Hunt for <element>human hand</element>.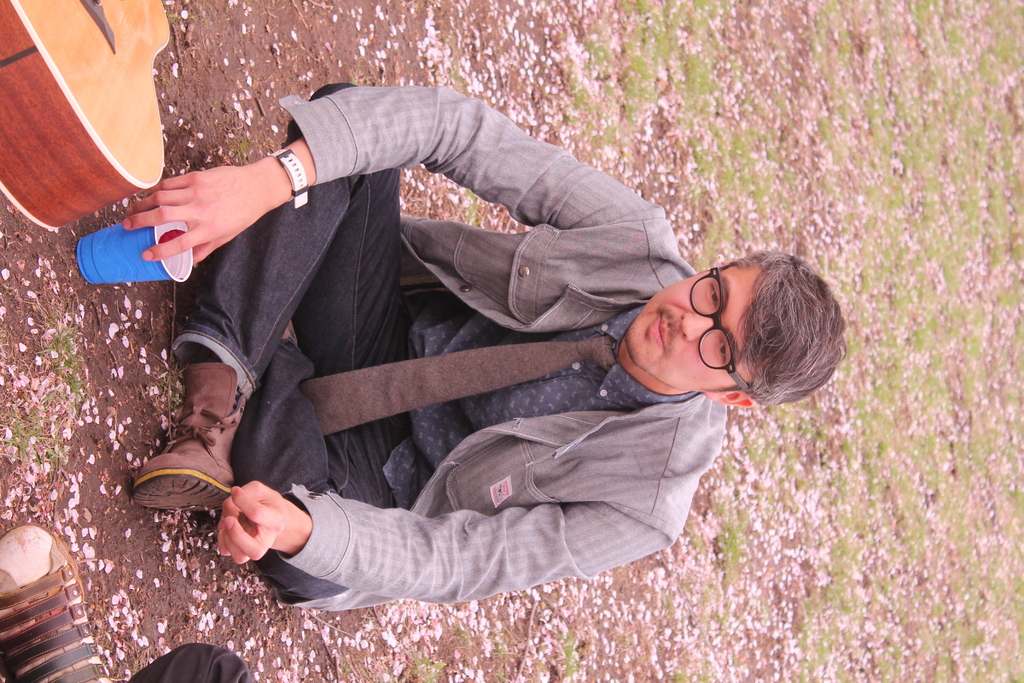
Hunted down at (200,486,302,561).
